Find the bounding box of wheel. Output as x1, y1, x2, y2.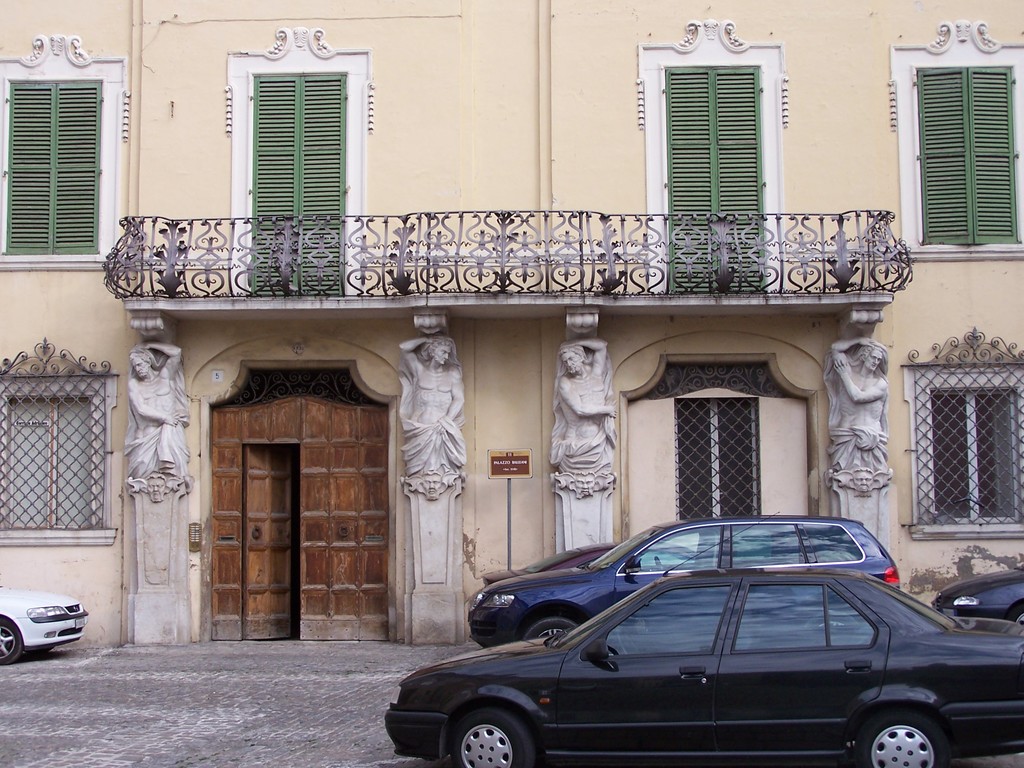
0, 621, 24, 667.
